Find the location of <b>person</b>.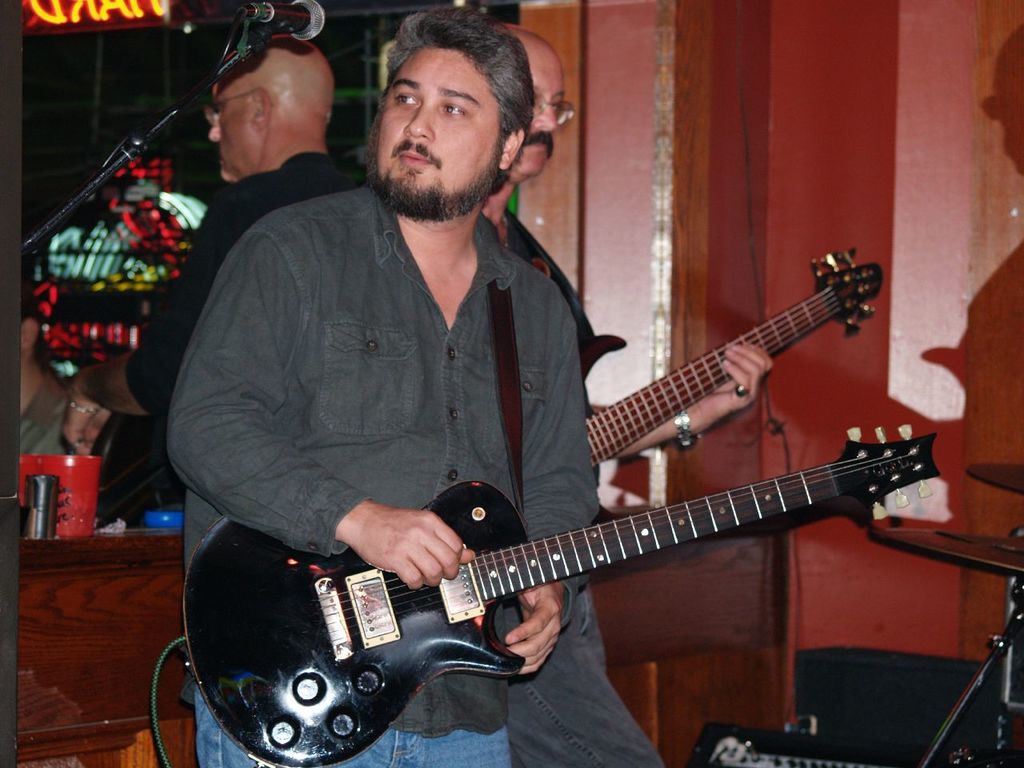
Location: x1=18, y1=302, x2=76, y2=458.
